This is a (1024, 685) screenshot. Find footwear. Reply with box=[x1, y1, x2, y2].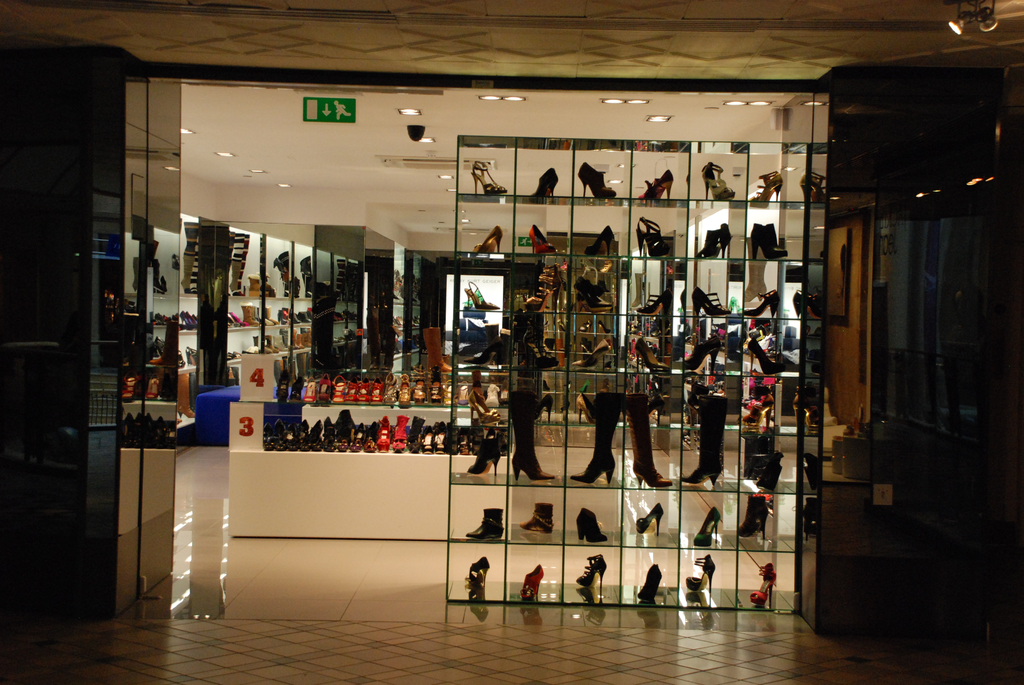
box=[454, 424, 470, 454].
